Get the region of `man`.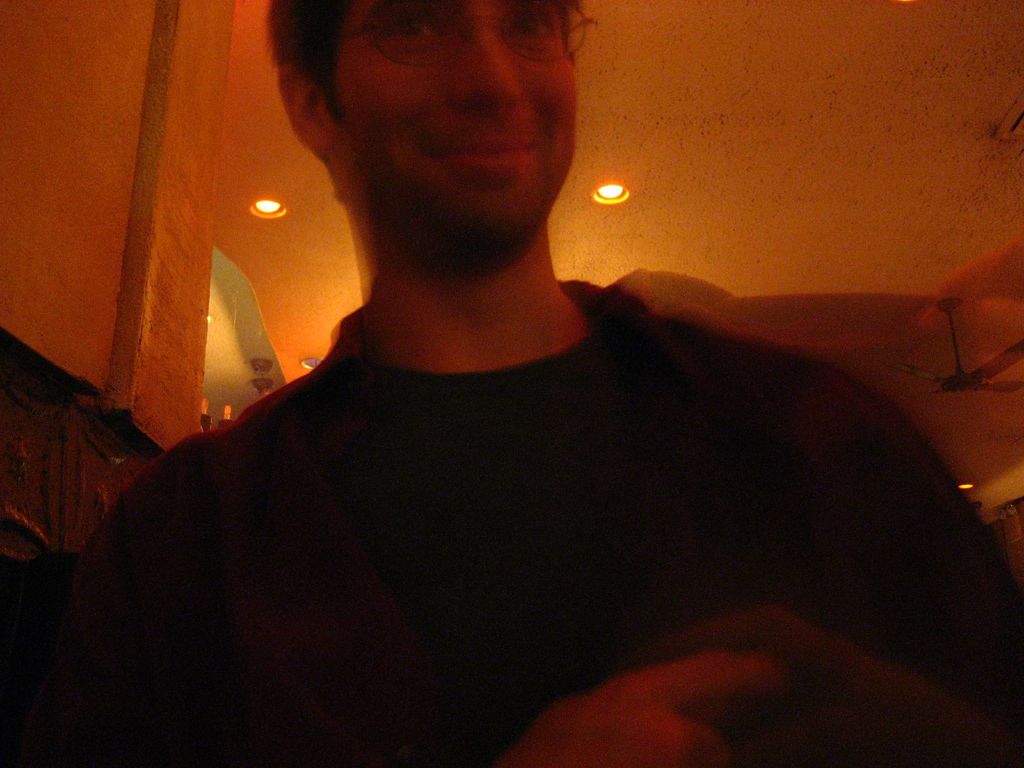
x1=74, y1=0, x2=981, y2=748.
